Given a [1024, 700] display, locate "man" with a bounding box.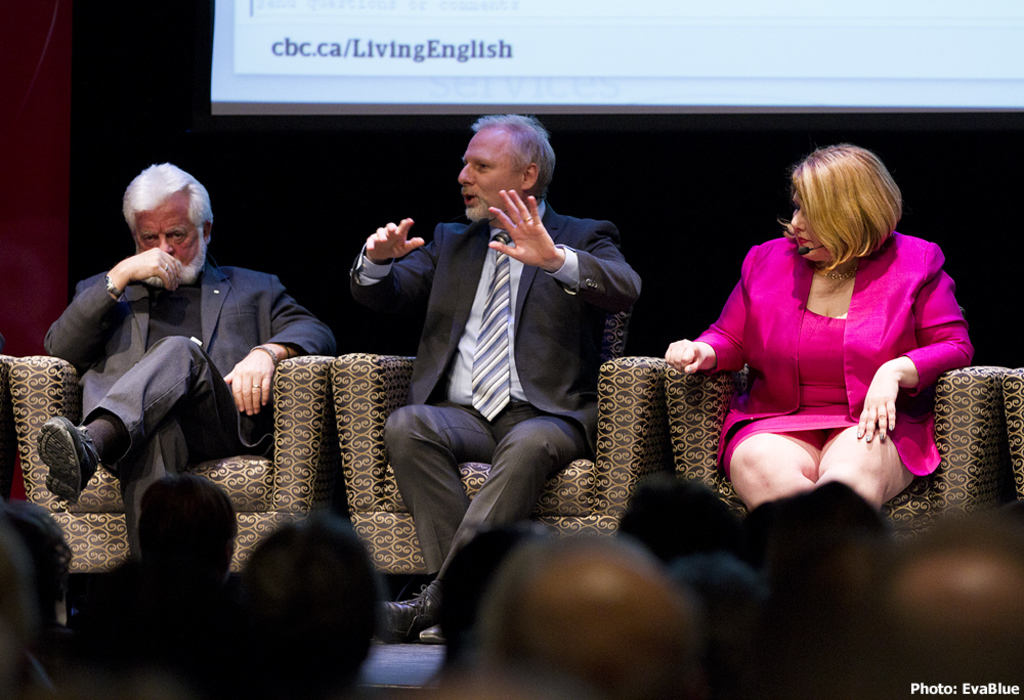
Located: BBox(369, 111, 636, 588).
